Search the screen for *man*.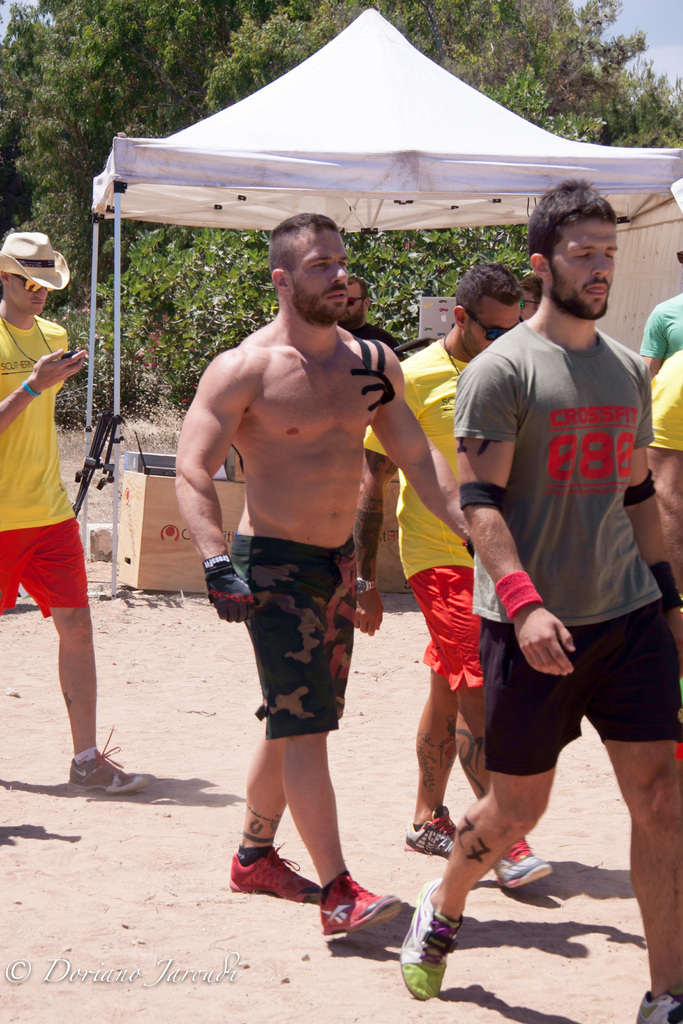
Found at 336, 268, 397, 355.
